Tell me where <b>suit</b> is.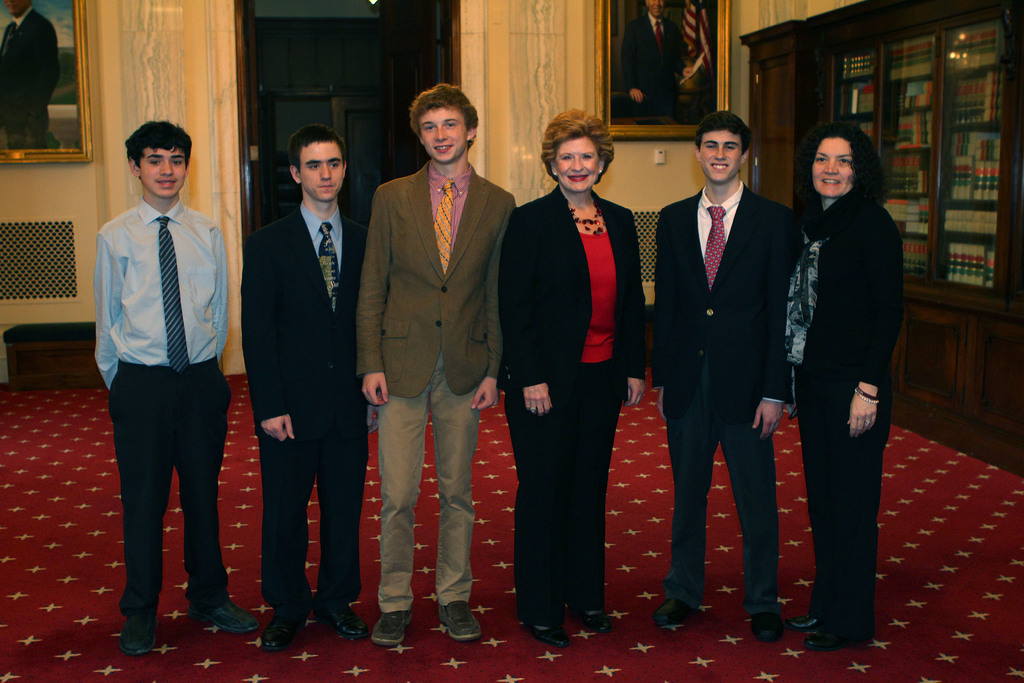
<b>suit</b> is at (left=774, top=198, right=903, bottom=639).
